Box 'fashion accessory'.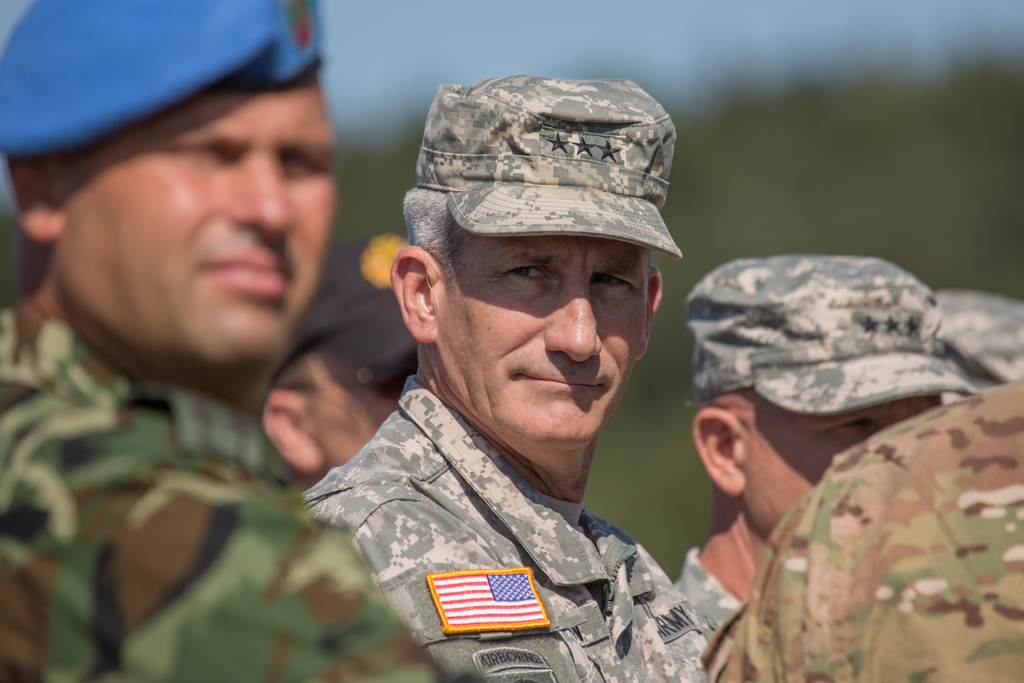
[410,75,680,252].
